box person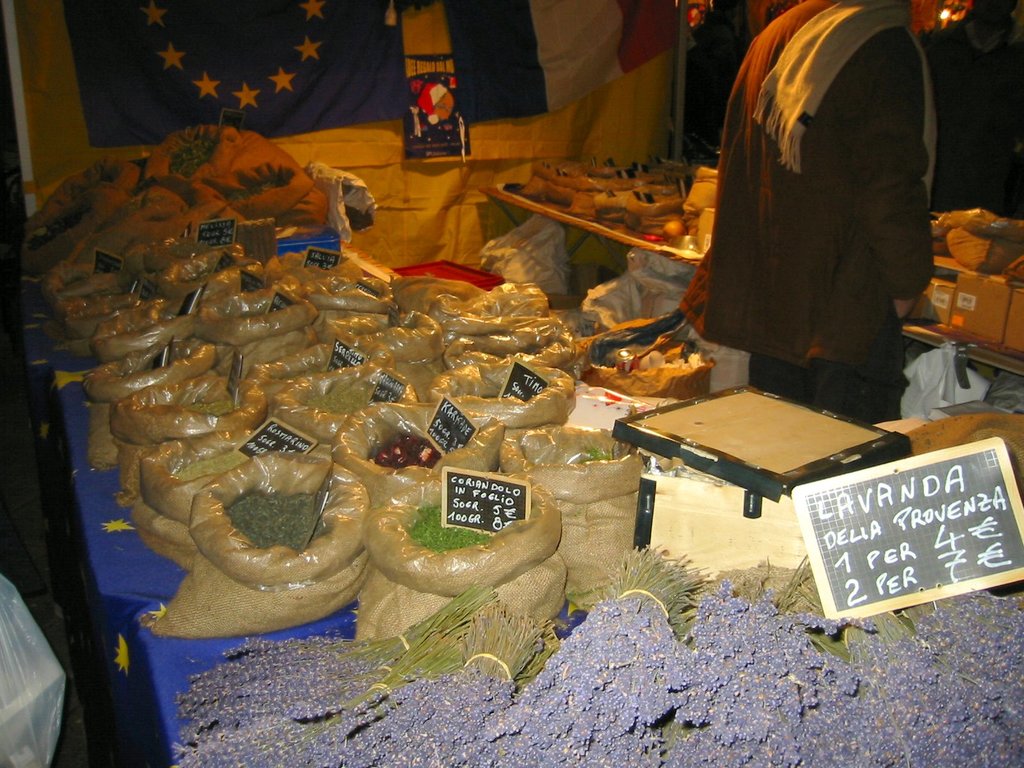
x1=690, y1=0, x2=966, y2=475
